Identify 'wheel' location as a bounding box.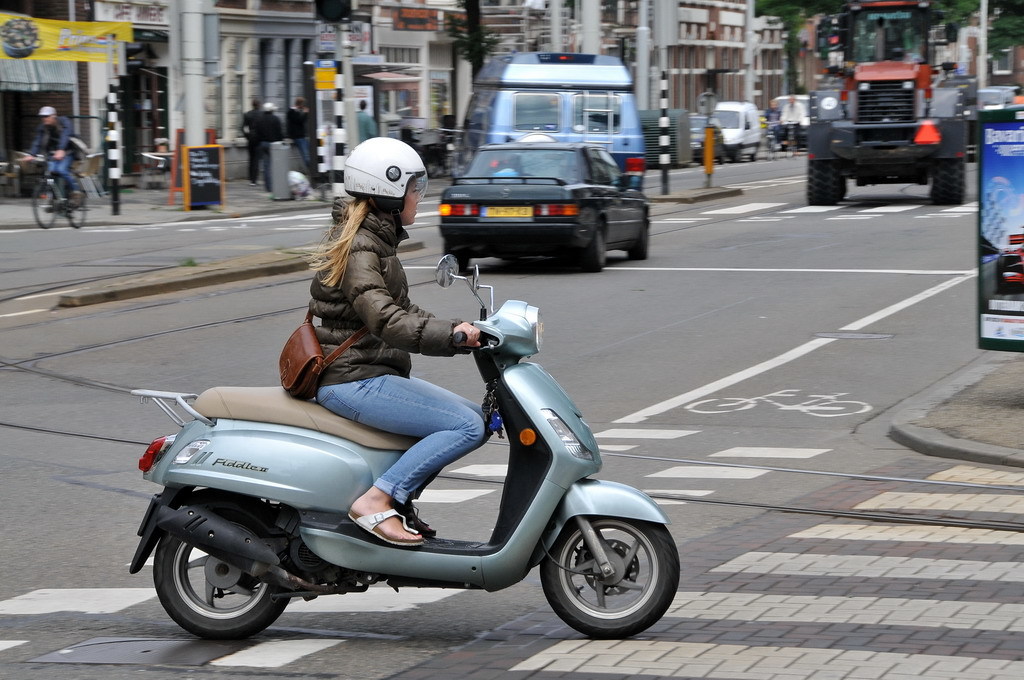
detection(933, 161, 969, 204).
